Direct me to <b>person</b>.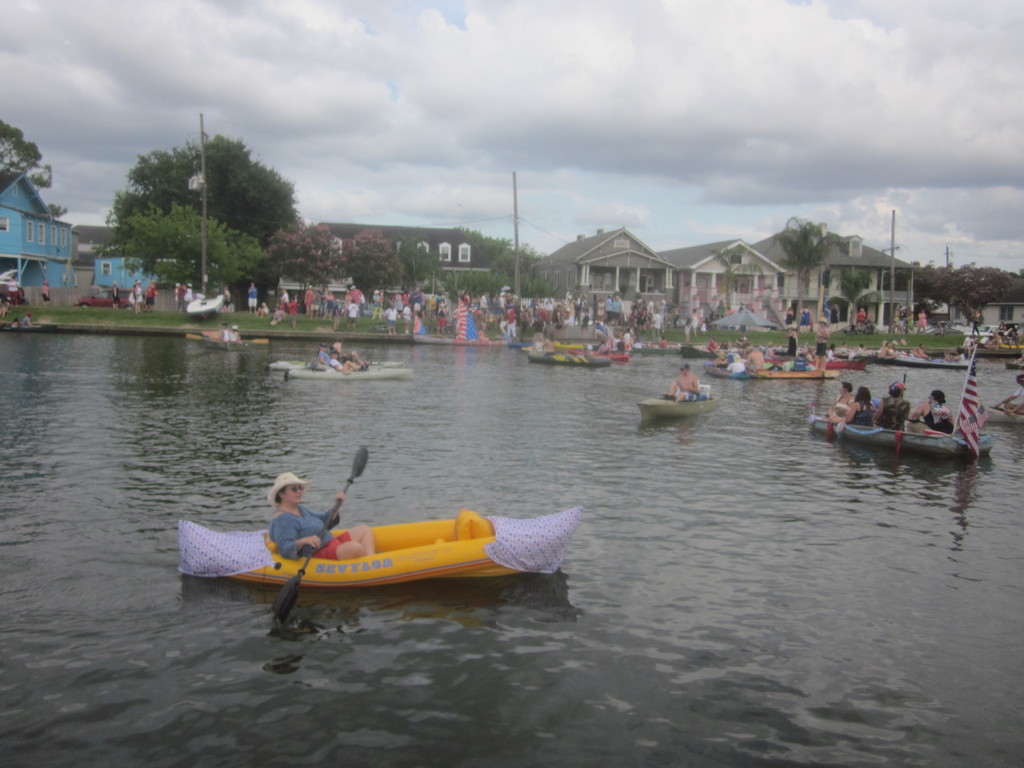
Direction: [666, 364, 697, 406].
